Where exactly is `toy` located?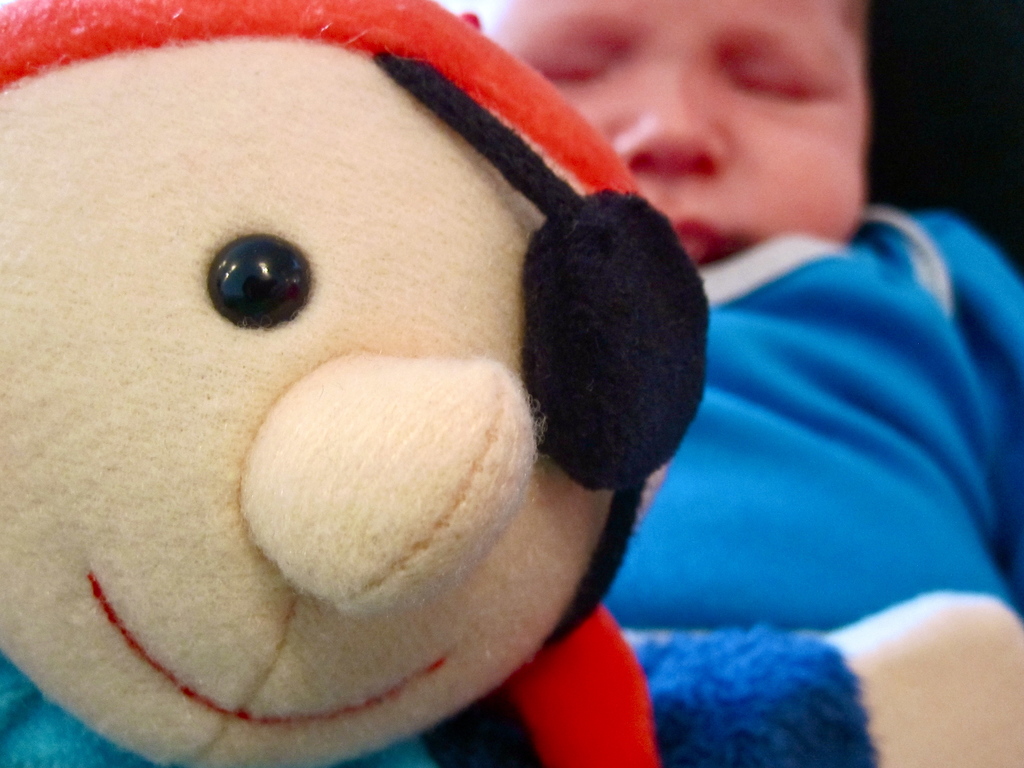
Its bounding box is left=0, top=0, right=1023, bottom=767.
